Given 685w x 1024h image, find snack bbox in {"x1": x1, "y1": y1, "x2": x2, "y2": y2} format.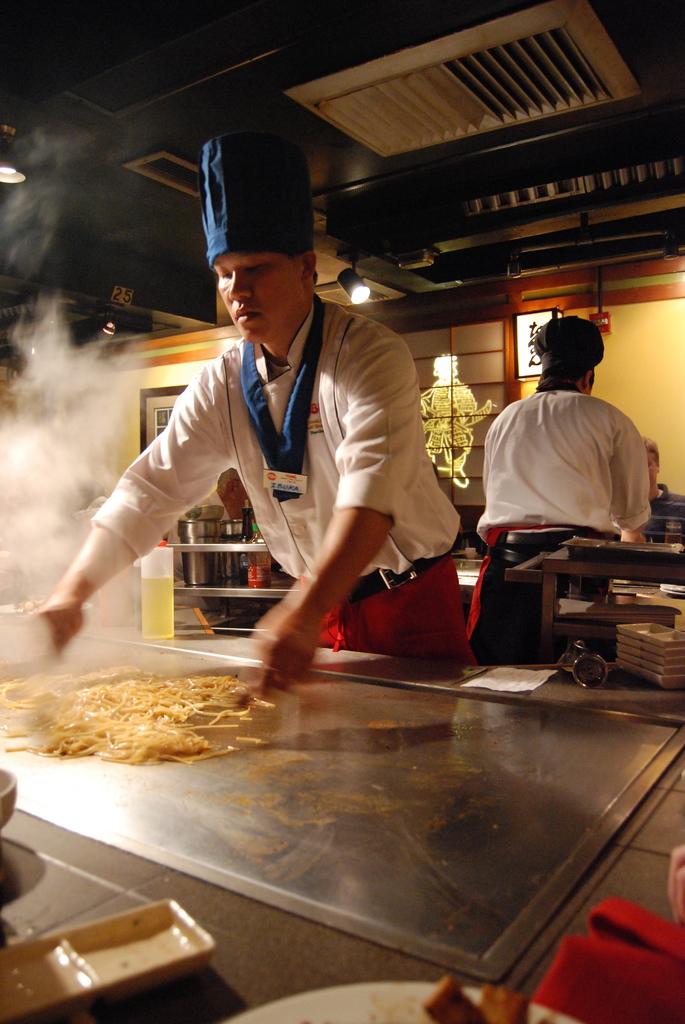
{"x1": 0, "y1": 662, "x2": 259, "y2": 769}.
